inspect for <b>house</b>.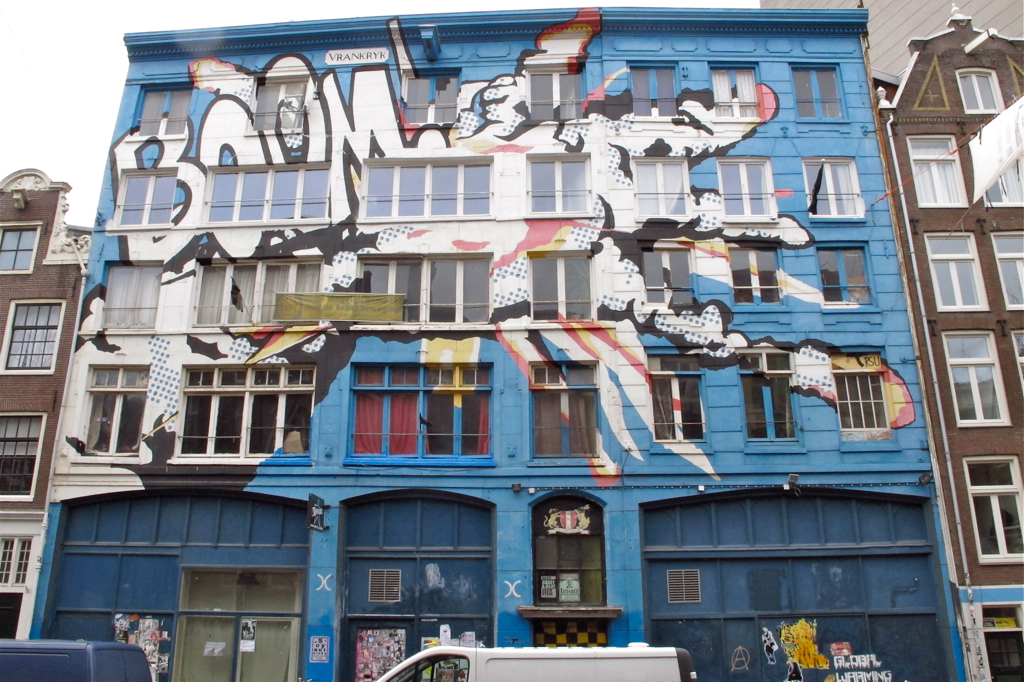
Inspection: <region>873, 0, 1023, 681</region>.
